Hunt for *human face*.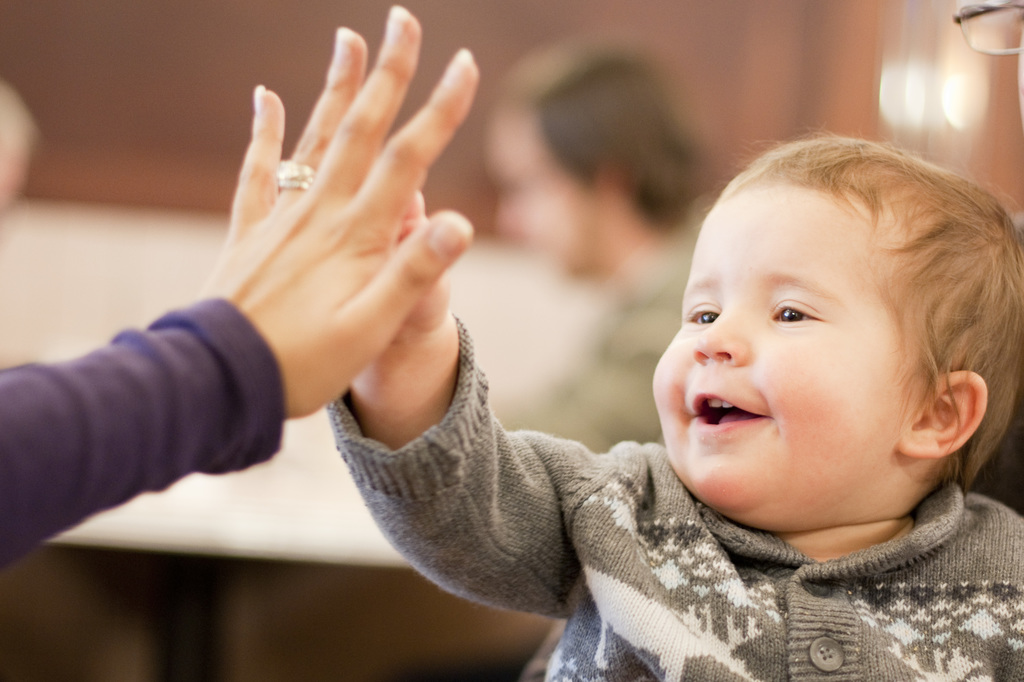
Hunted down at <bbox>652, 181, 902, 535</bbox>.
